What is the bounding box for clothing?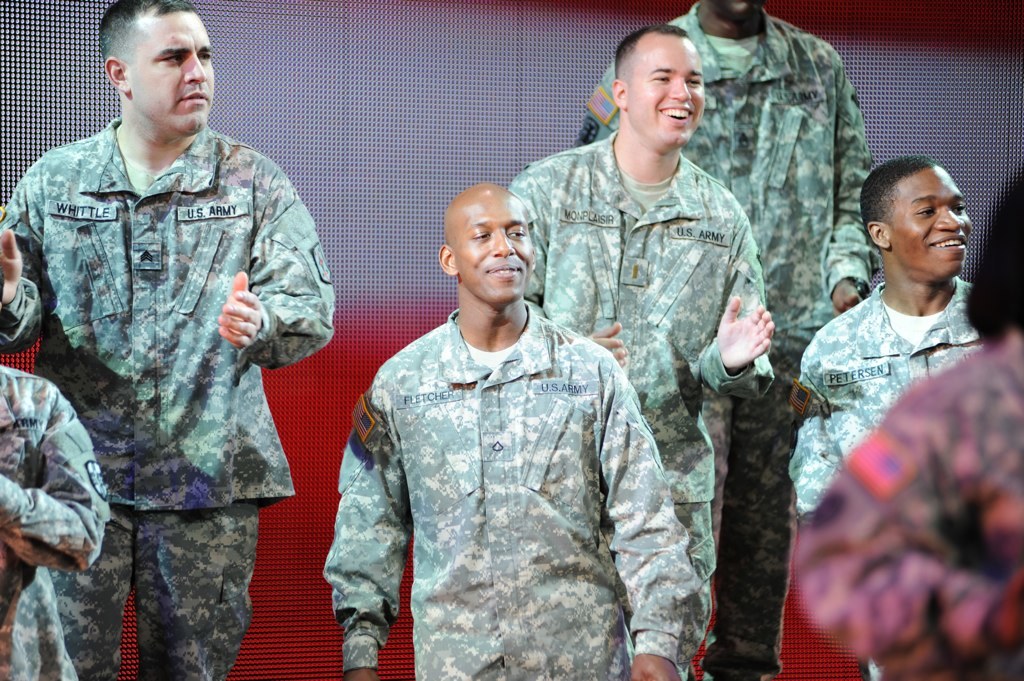
575:0:879:680.
